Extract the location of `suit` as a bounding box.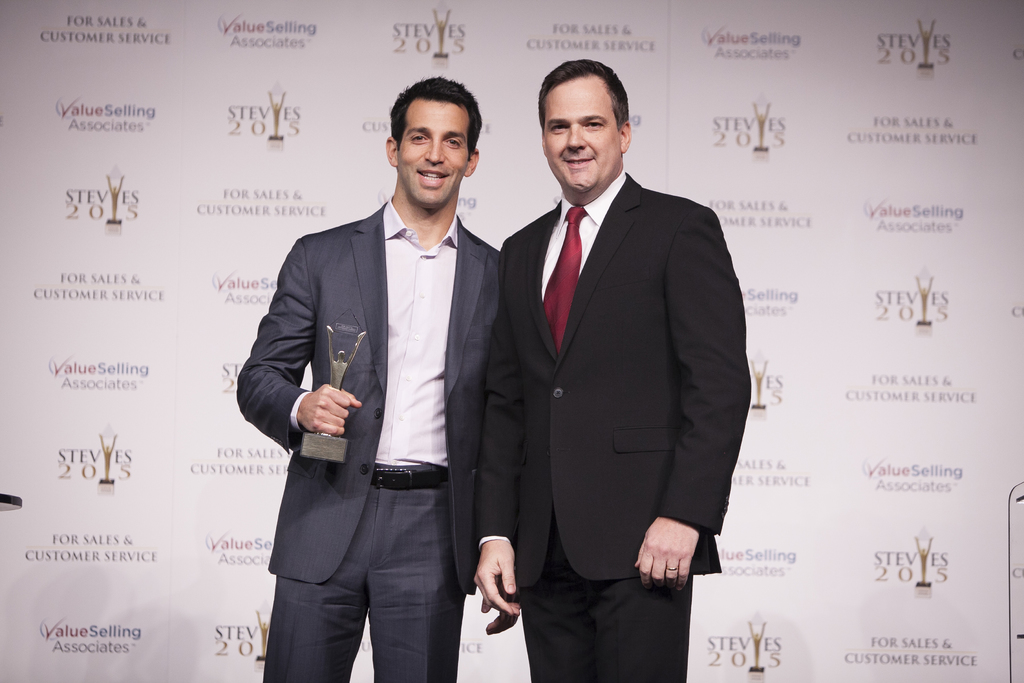
{"x1": 472, "y1": 168, "x2": 750, "y2": 682}.
